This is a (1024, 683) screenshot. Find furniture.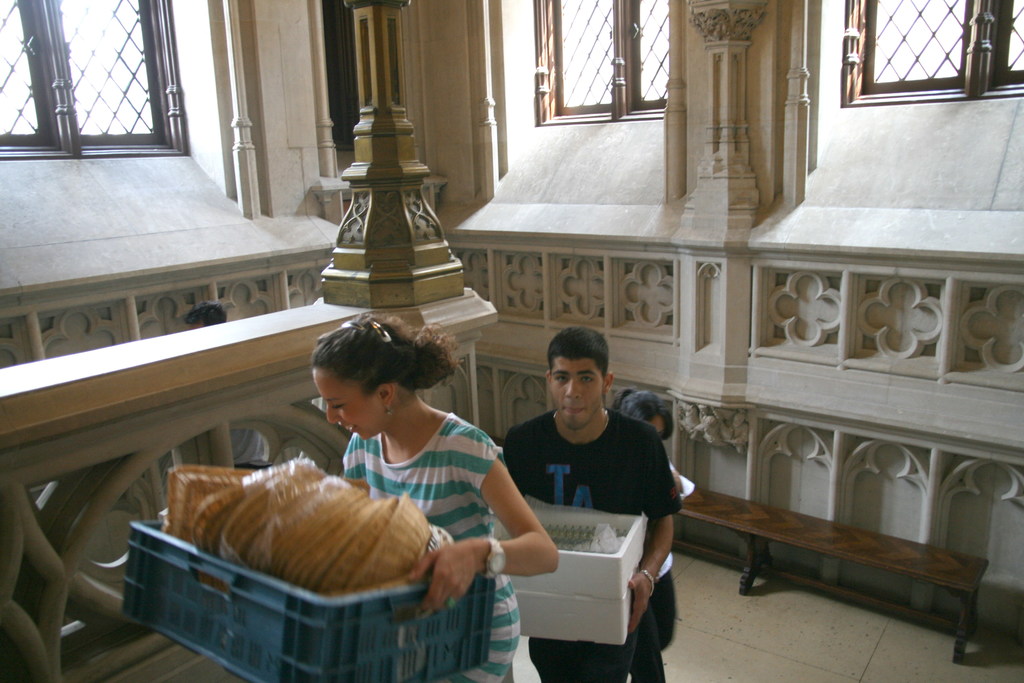
Bounding box: [x1=678, y1=488, x2=989, y2=667].
